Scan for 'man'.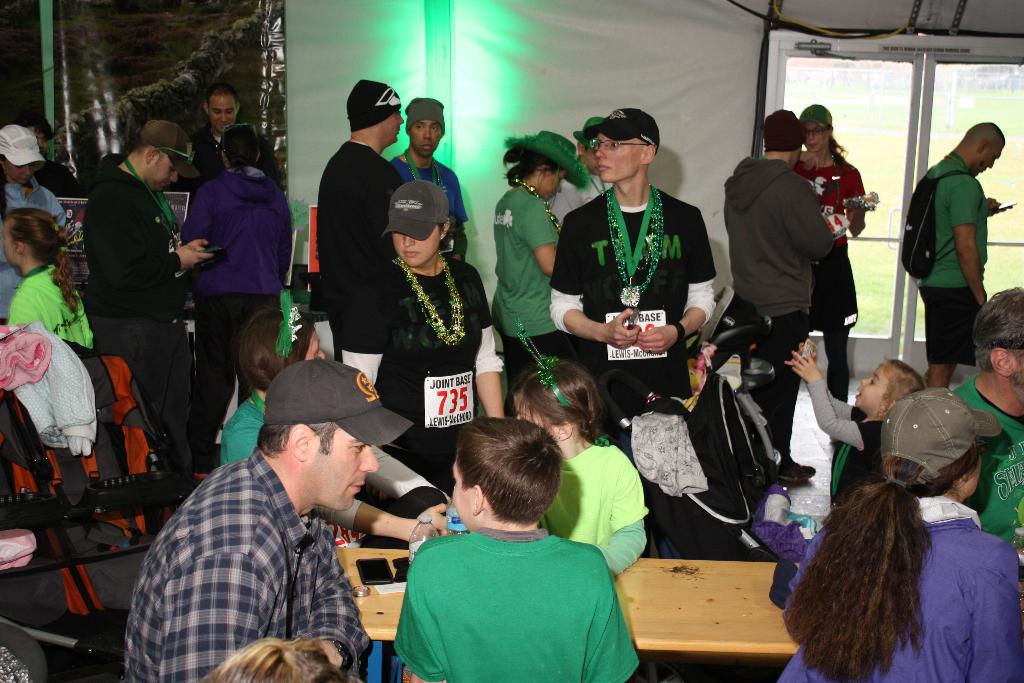
Scan result: <box>949,289,1023,547</box>.
